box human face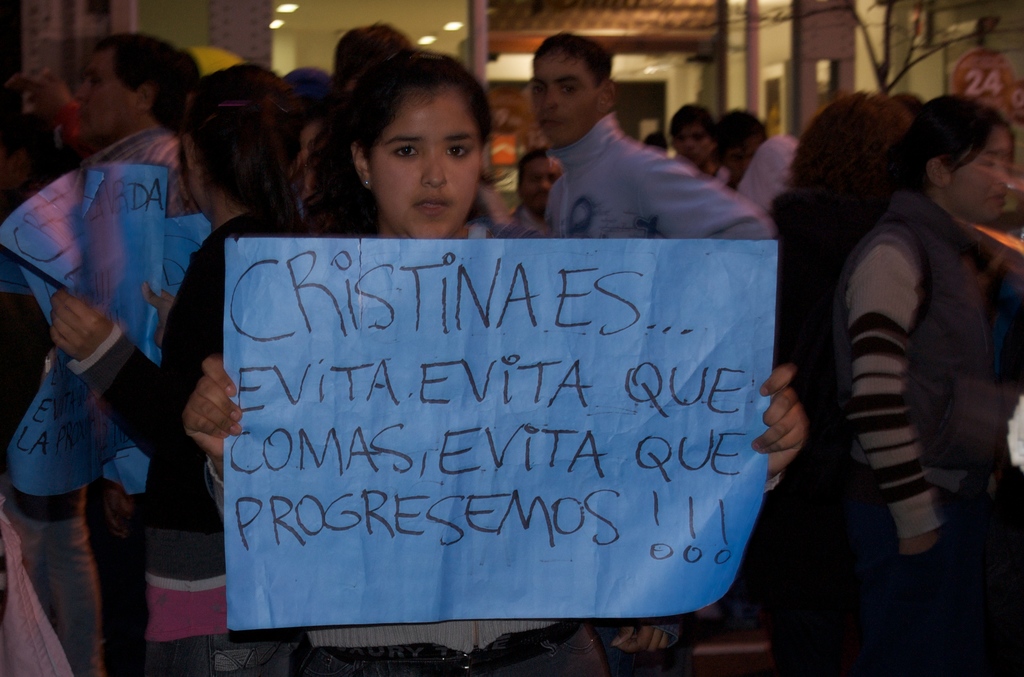
locate(934, 123, 1016, 224)
